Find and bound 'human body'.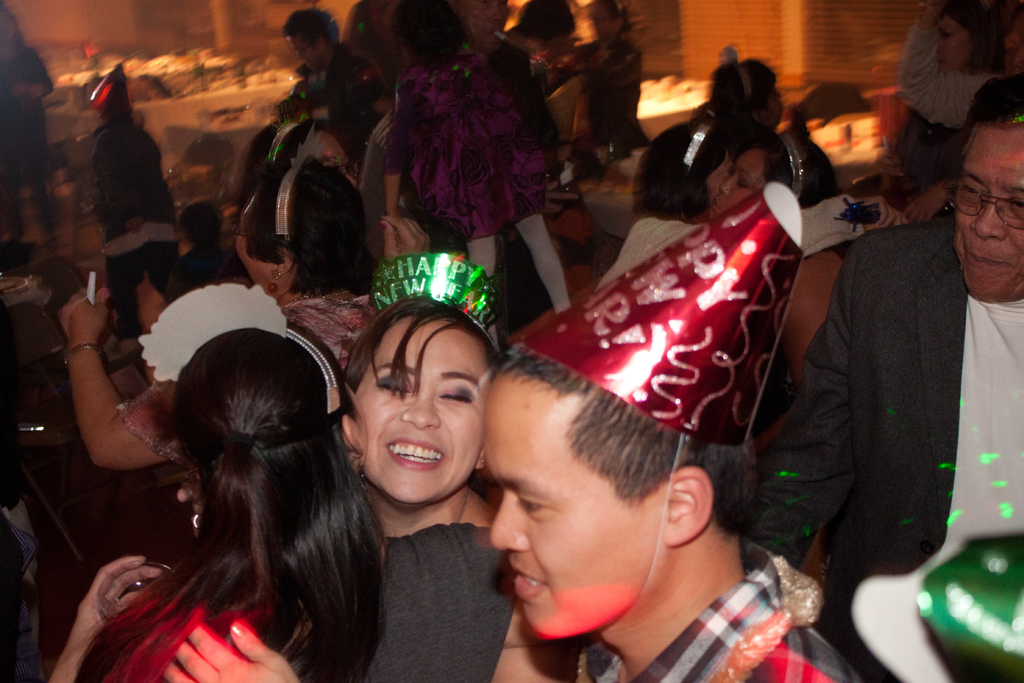
Bound: region(780, 245, 851, 391).
